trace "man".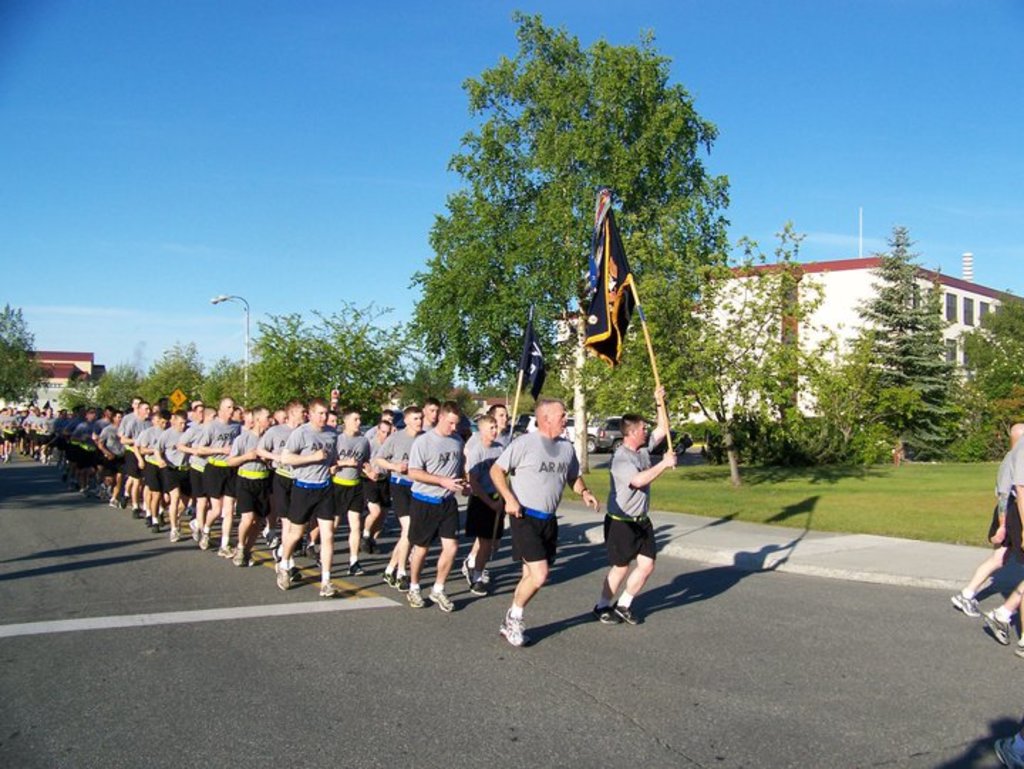
Traced to {"x1": 994, "y1": 728, "x2": 1023, "y2": 768}.
